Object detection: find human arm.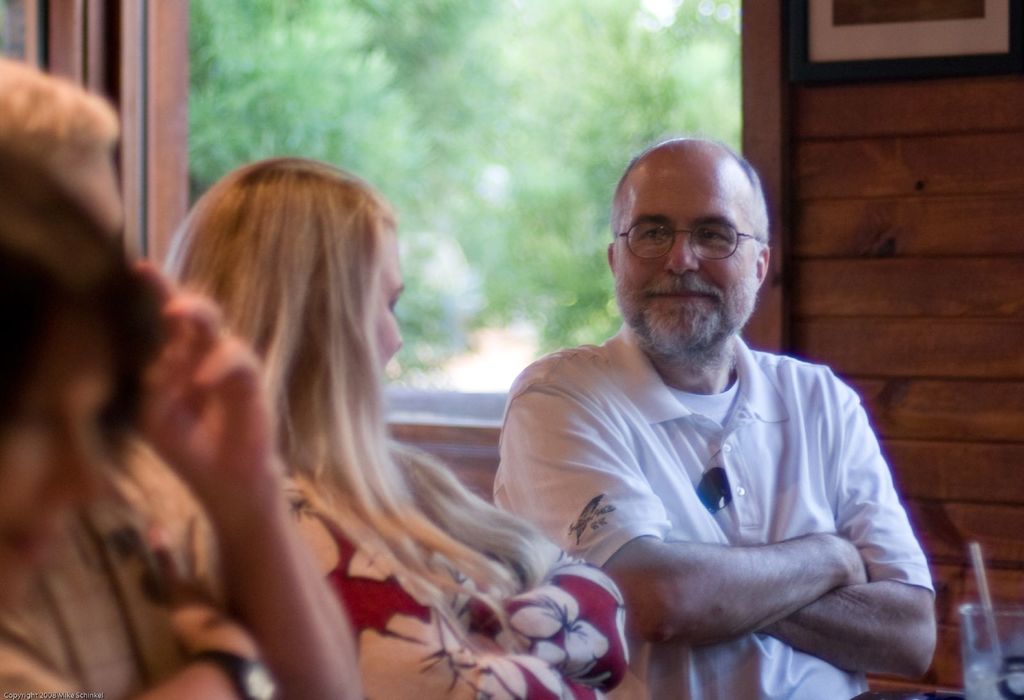
[x1=93, y1=248, x2=366, y2=699].
